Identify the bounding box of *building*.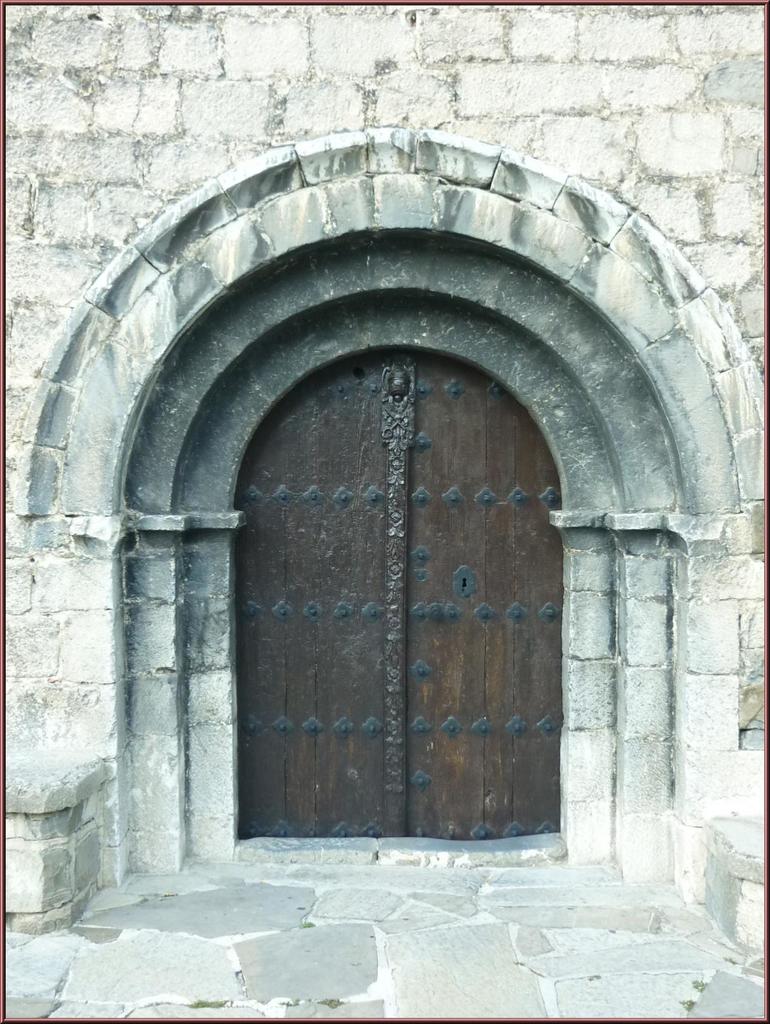
0 4 761 1021.
